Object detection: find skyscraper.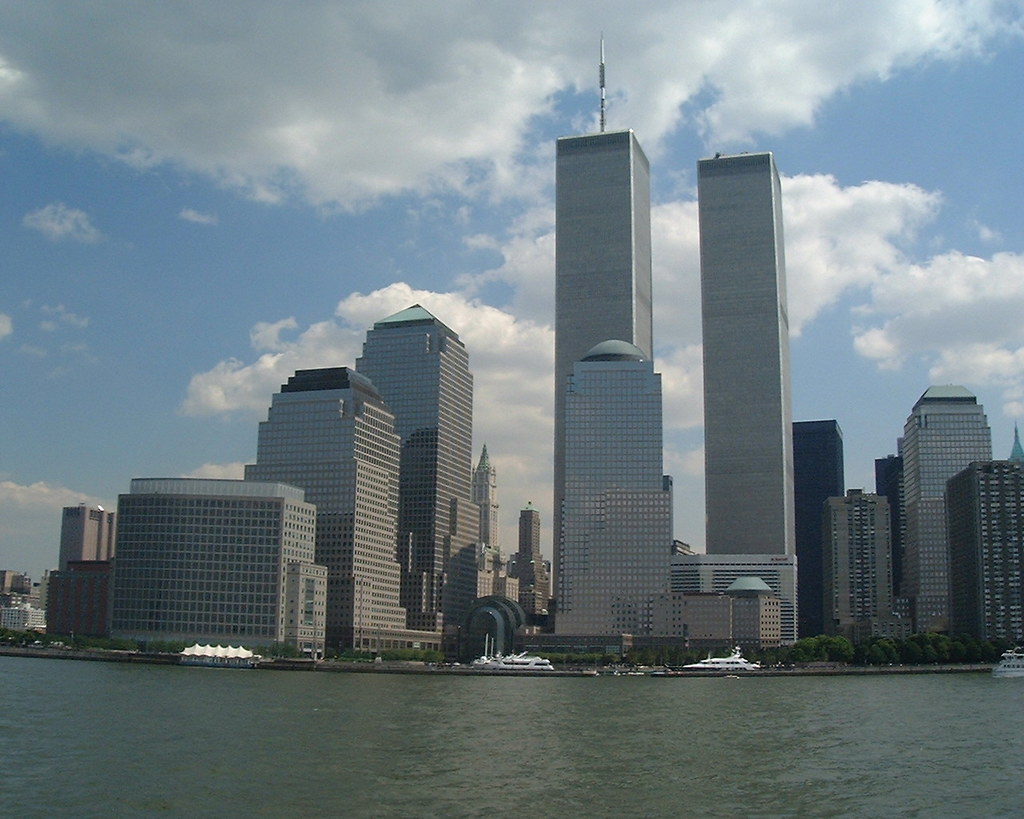
Rect(46, 499, 120, 576).
